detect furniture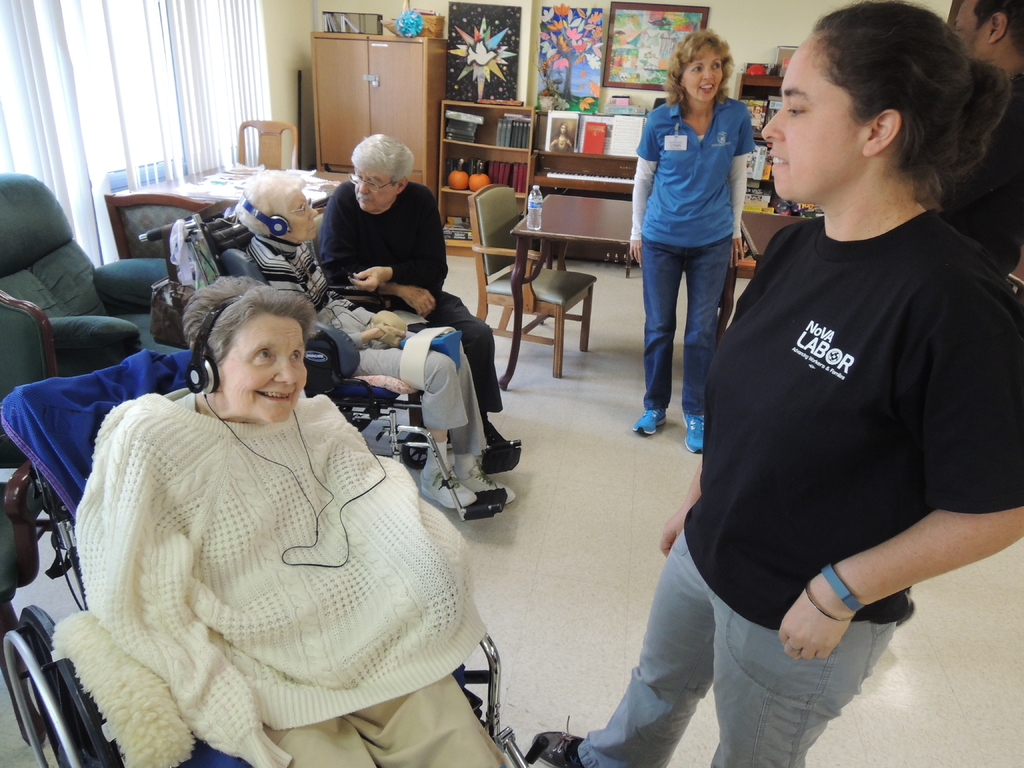
bbox=[0, 352, 529, 767]
